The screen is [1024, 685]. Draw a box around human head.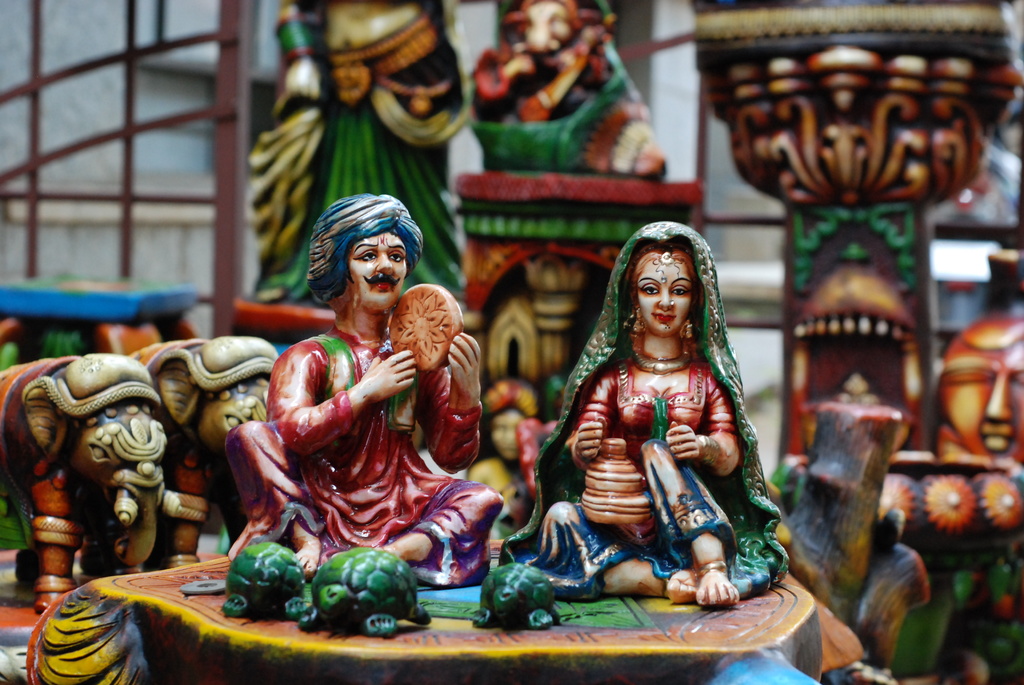
box=[605, 216, 710, 334].
